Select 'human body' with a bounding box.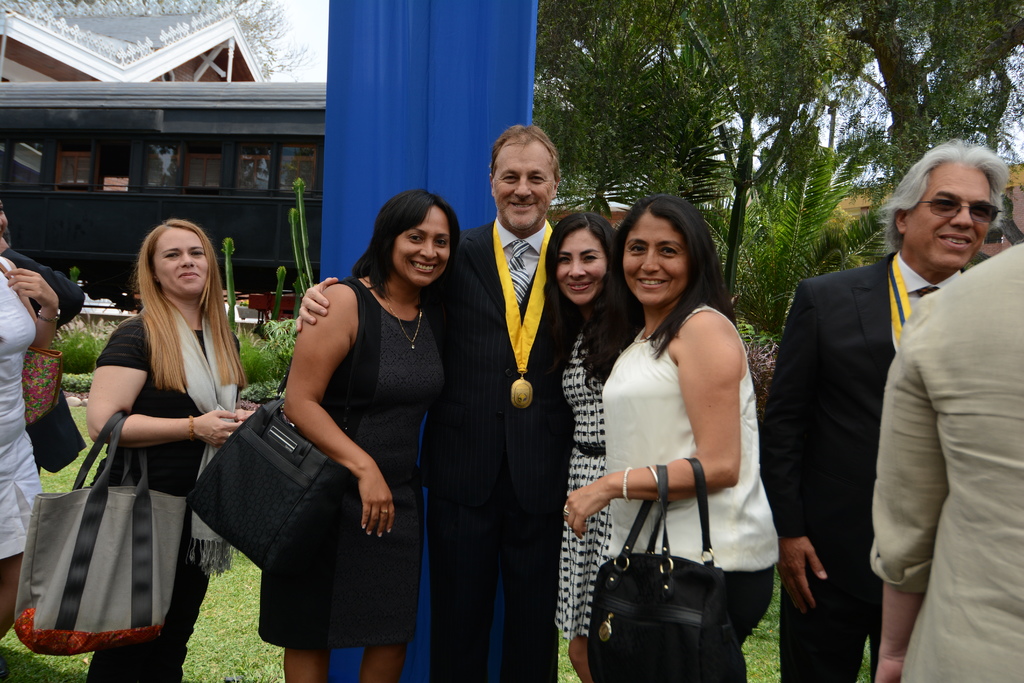
rect(865, 239, 1023, 682).
